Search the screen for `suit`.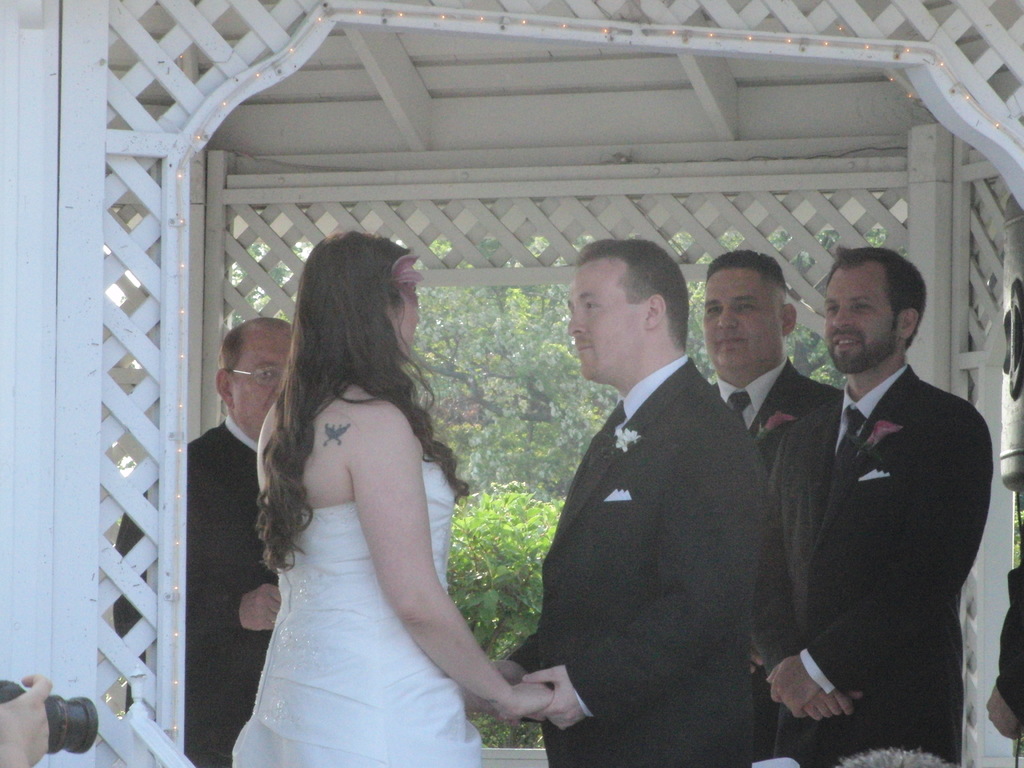
Found at box=[112, 422, 283, 767].
